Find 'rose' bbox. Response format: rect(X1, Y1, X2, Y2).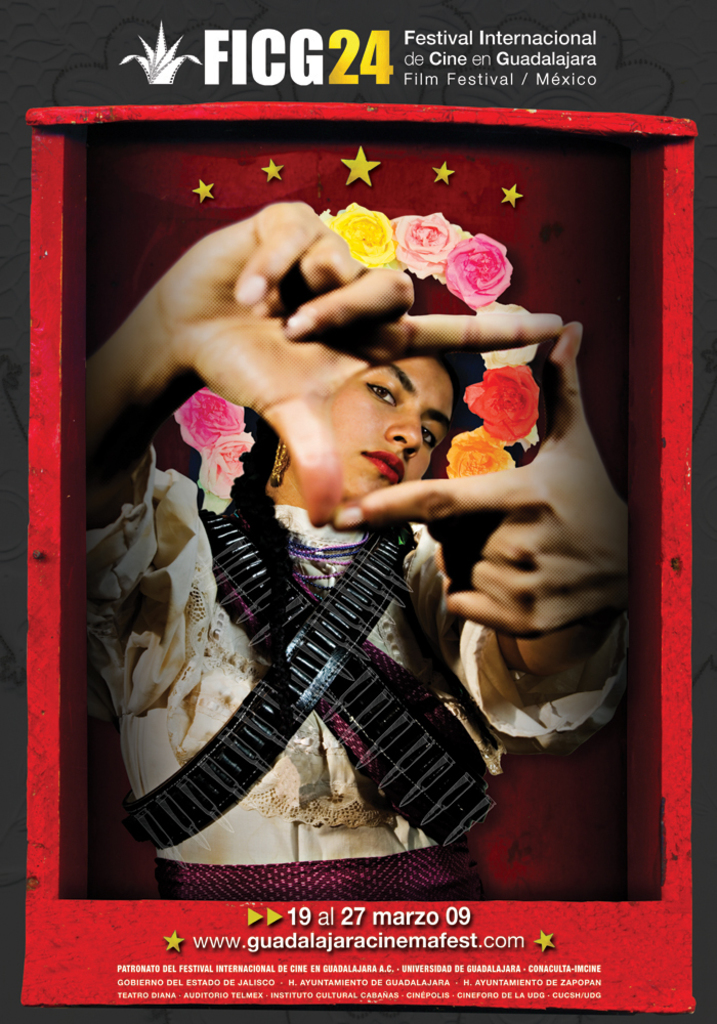
rect(393, 208, 455, 275).
